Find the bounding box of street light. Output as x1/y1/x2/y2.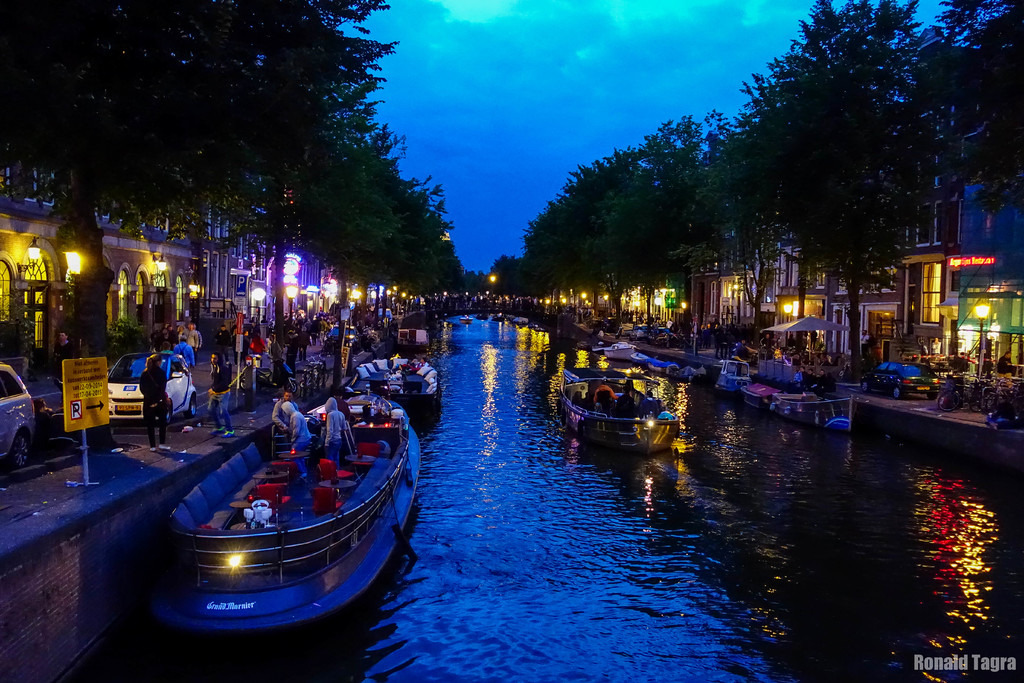
601/292/609/322.
